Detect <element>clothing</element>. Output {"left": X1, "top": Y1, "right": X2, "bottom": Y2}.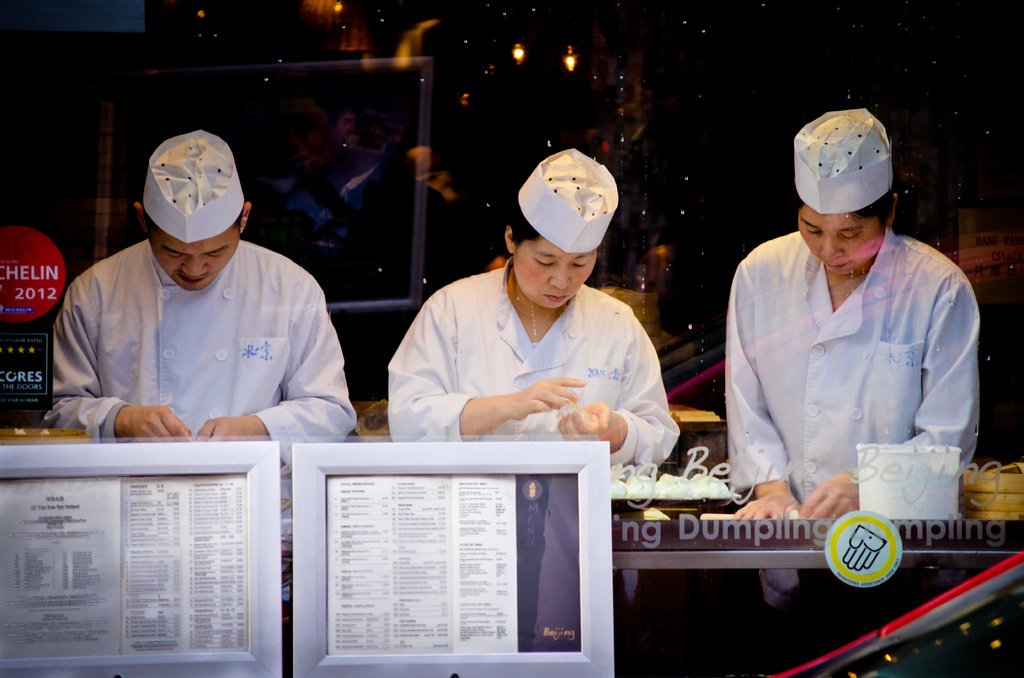
{"left": 56, "top": 241, "right": 362, "bottom": 476}.
